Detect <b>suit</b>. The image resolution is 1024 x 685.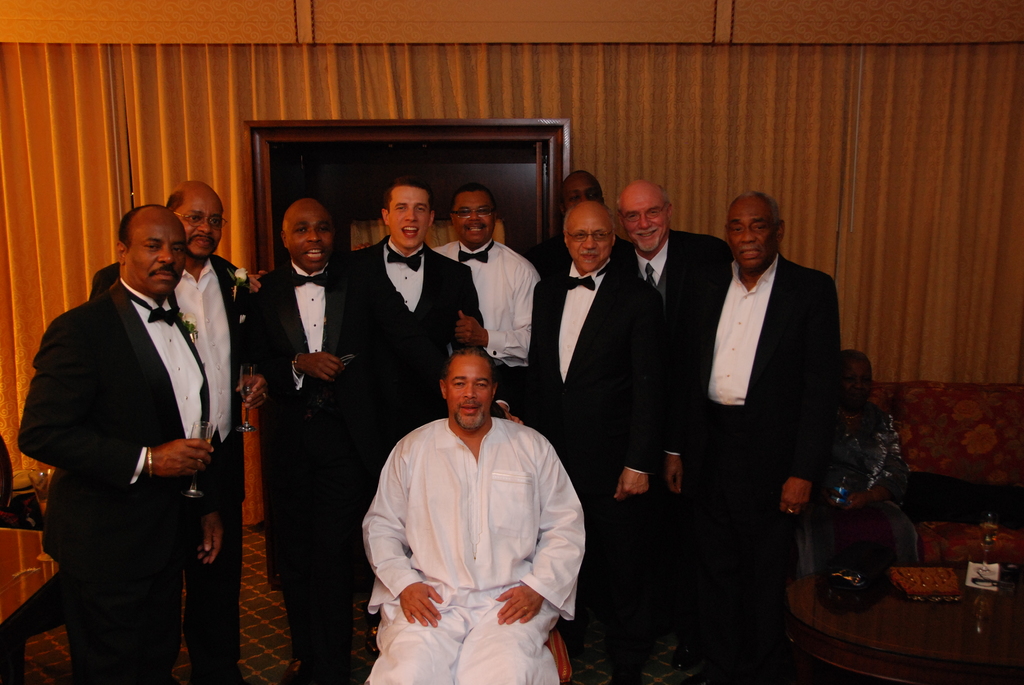
box=[85, 256, 255, 684].
